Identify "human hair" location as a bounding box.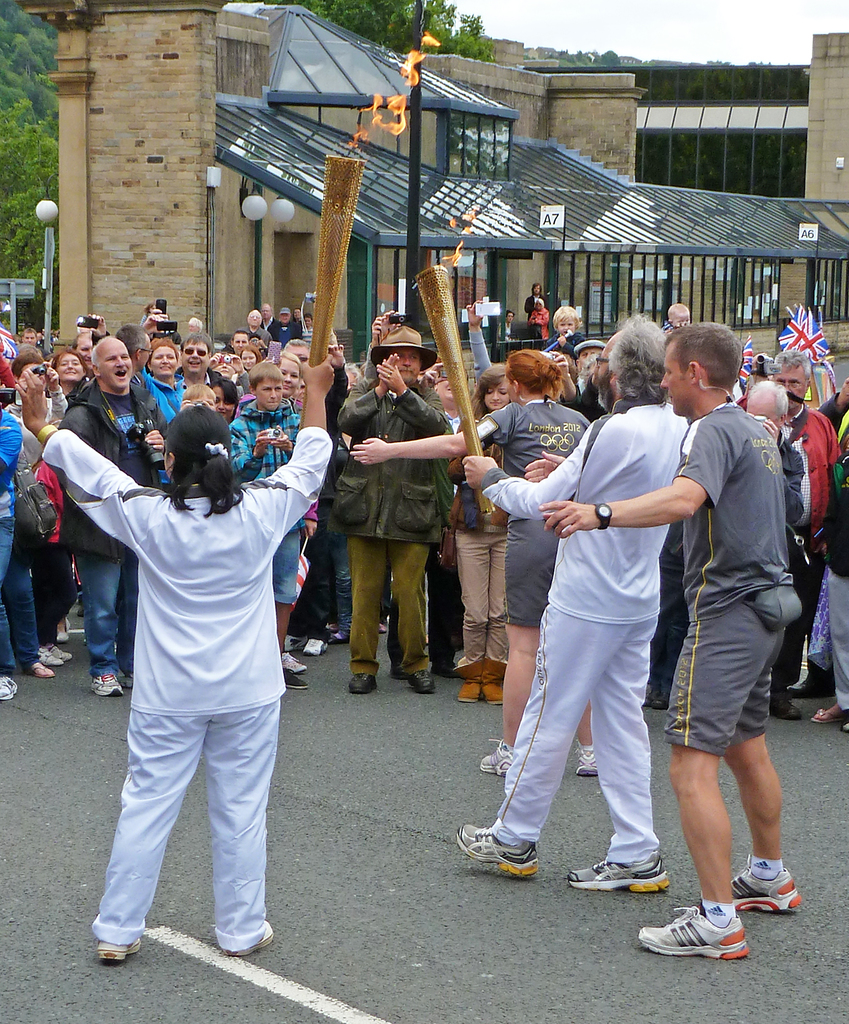
[460, 363, 505, 433].
